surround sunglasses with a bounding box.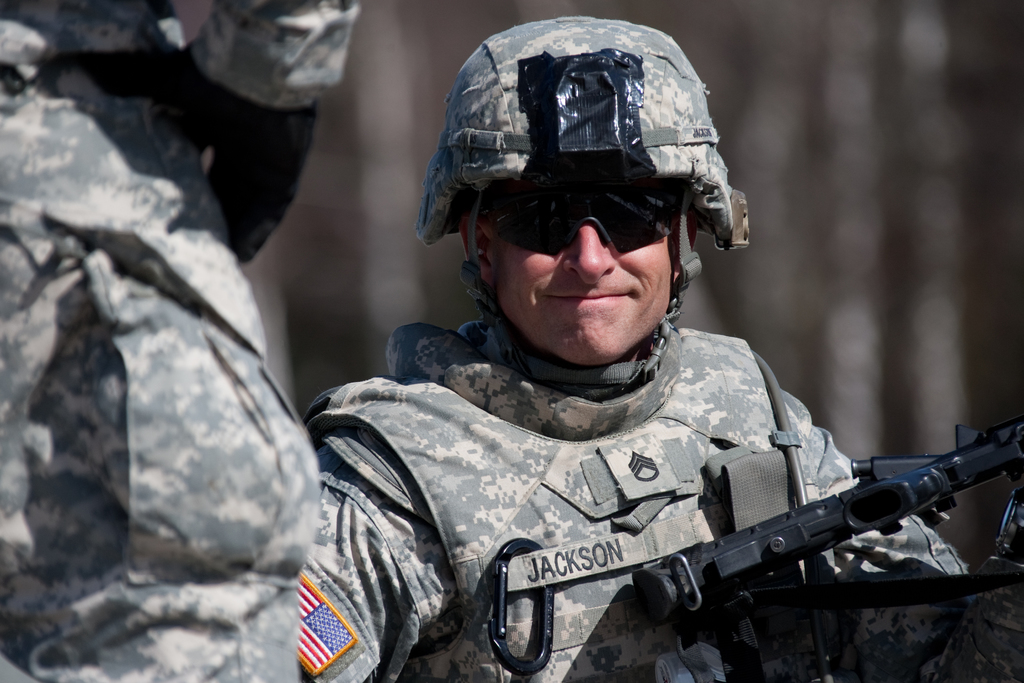
bbox=(486, 187, 685, 258).
